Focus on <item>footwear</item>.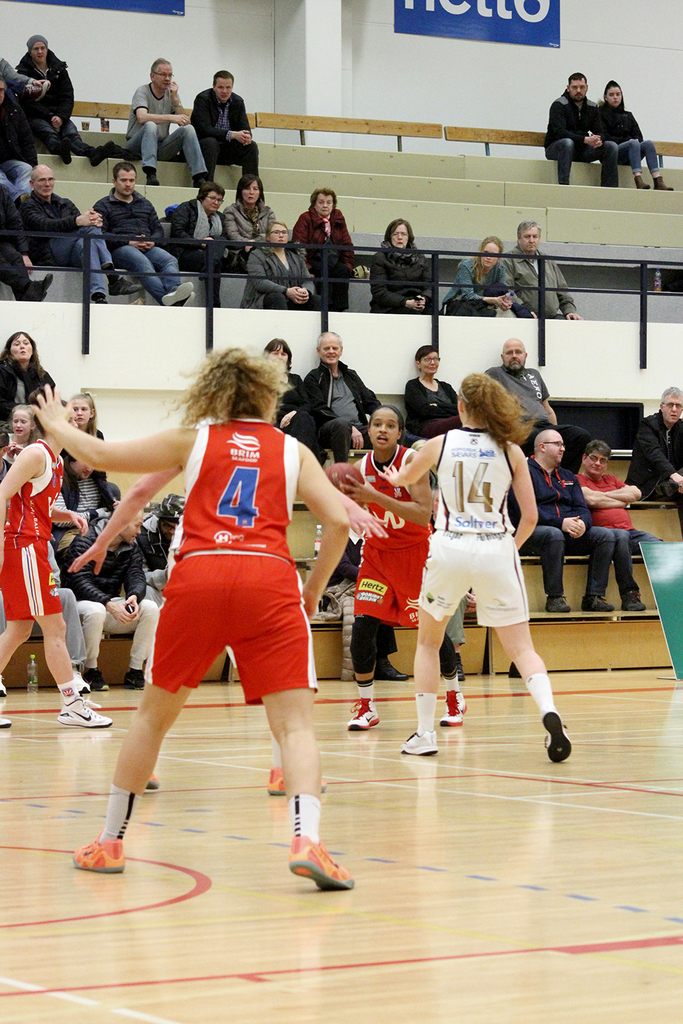
Focused at 285, 829, 354, 893.
